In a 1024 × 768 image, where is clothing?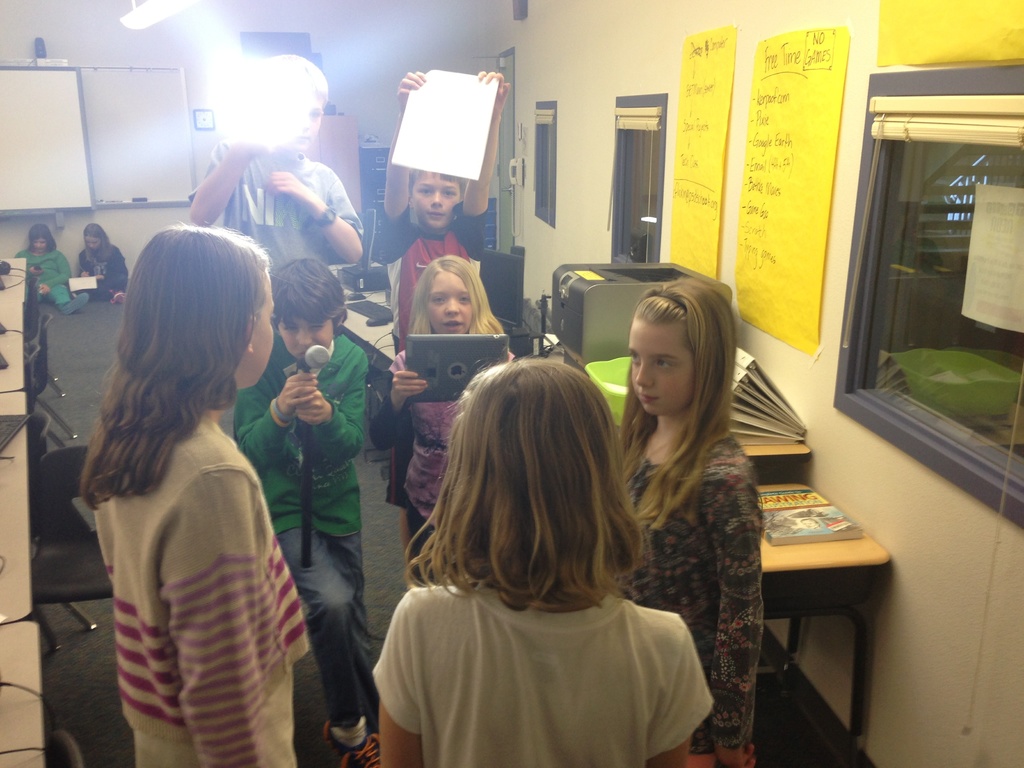
box=[187, 135, 364, 273].
